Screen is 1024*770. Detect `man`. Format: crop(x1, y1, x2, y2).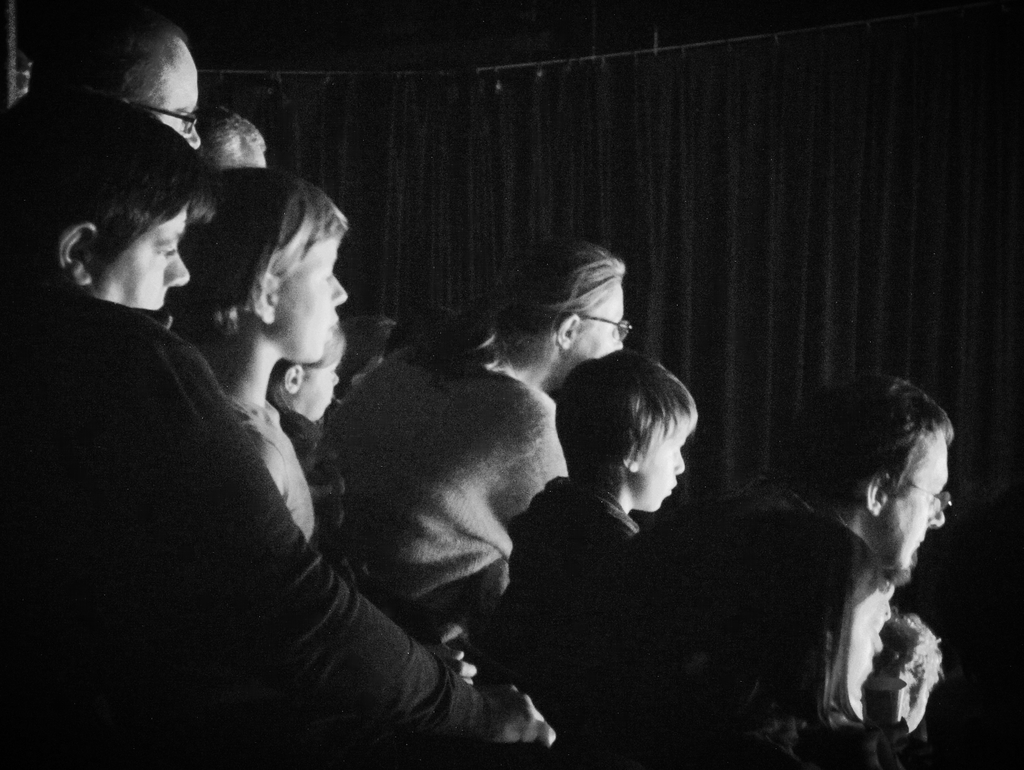
crop(200, 104, 278, 173).
